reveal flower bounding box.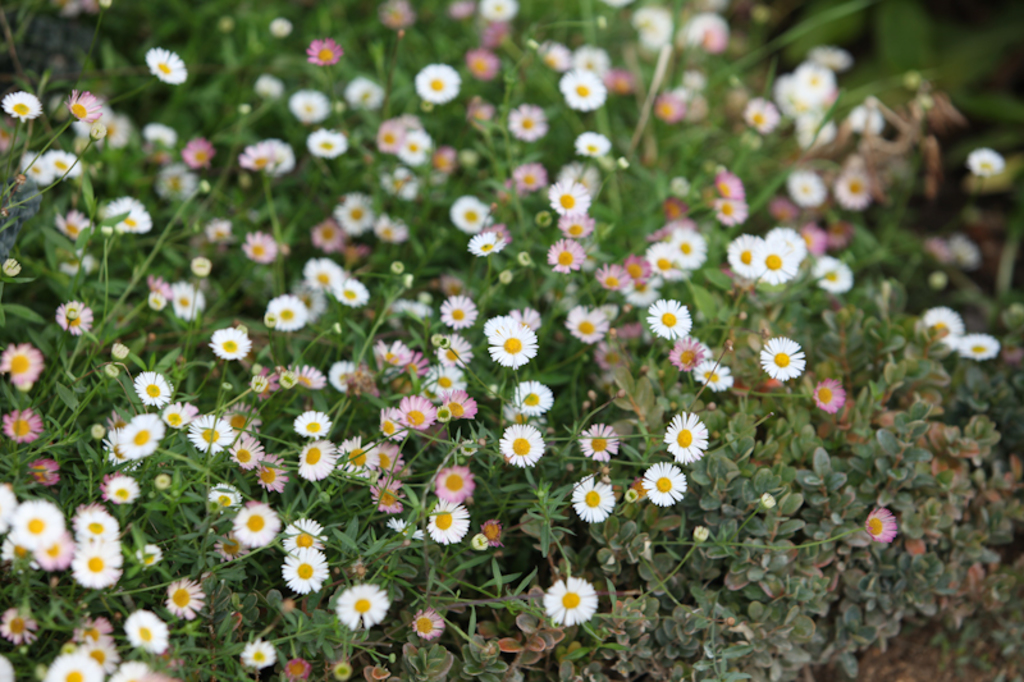
Revealed: (x1=463, y1=46, x2=499, y2=82).
